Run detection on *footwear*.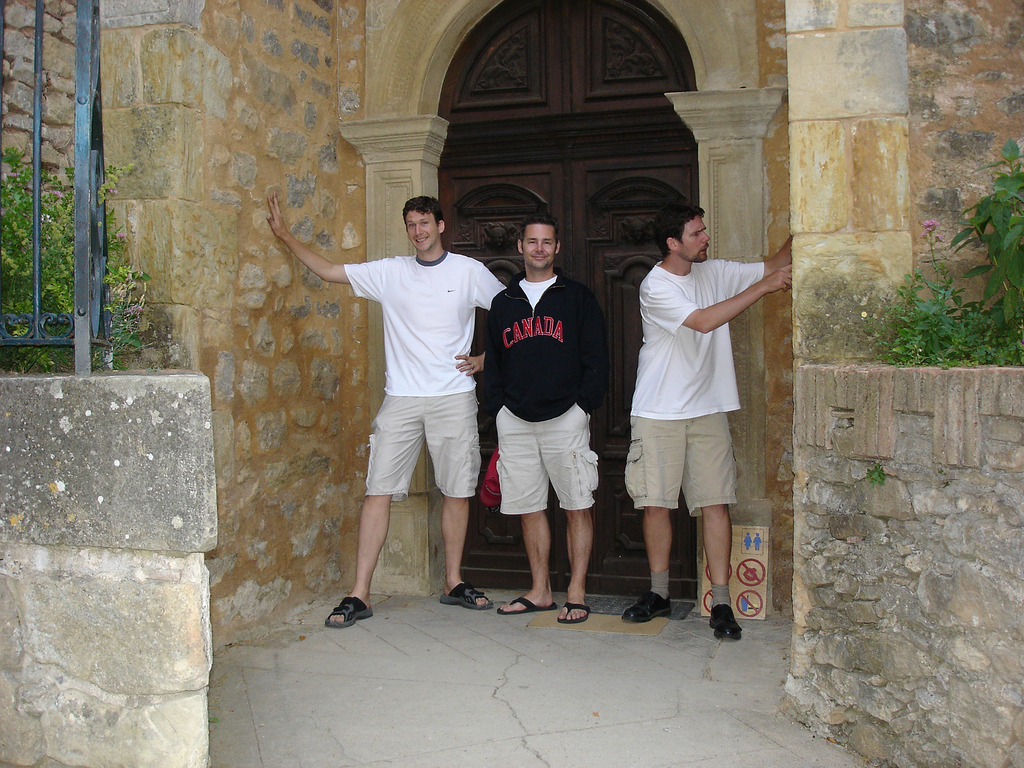
Result: [left=627, top=602, right=675, bottom=623].
